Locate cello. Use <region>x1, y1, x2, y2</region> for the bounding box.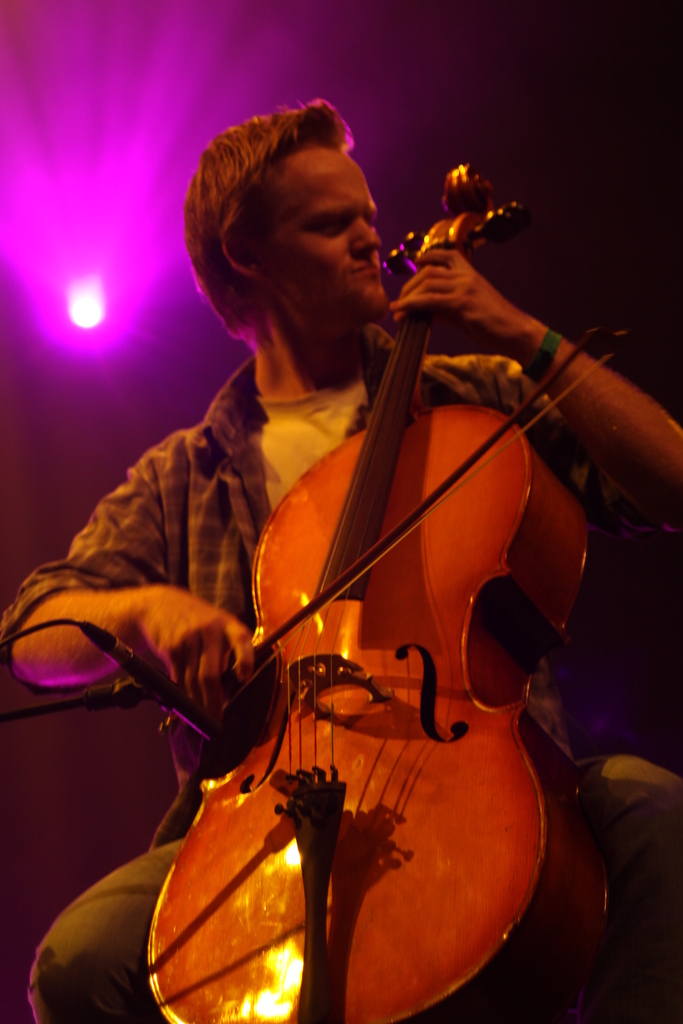
<region>139, 164, 631, 1023</region>.
